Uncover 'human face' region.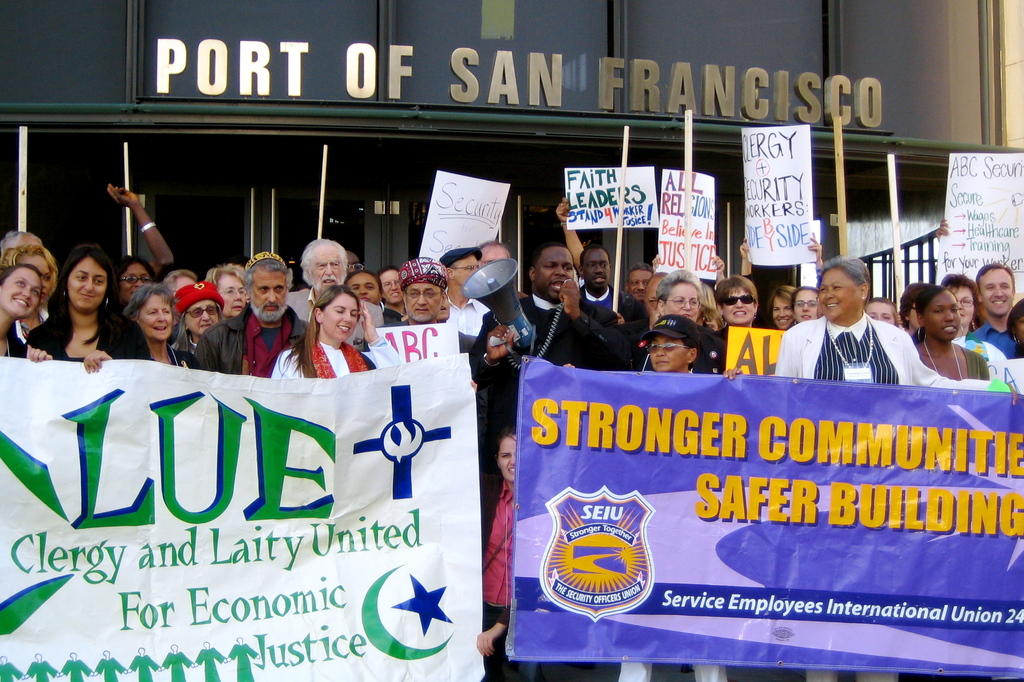
Uncovered: [x1=254, y1=270, x2=287, y2=309].
